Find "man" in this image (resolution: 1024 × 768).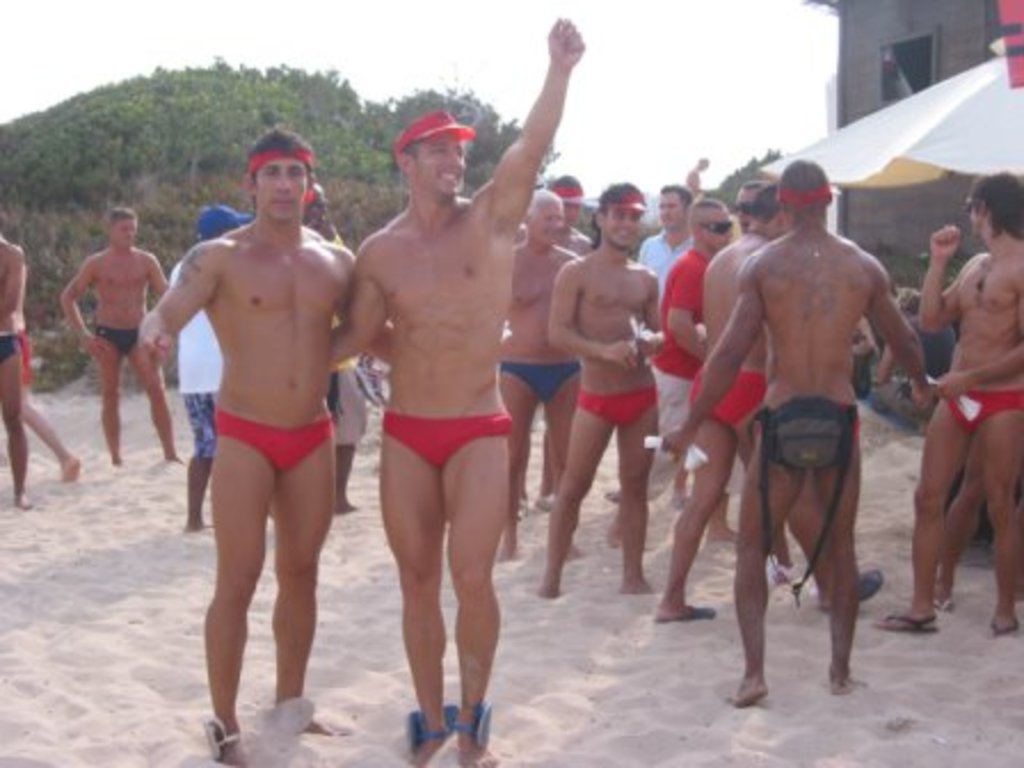
pyautogui.locateOnScreen(162, 201, 258, 535).
